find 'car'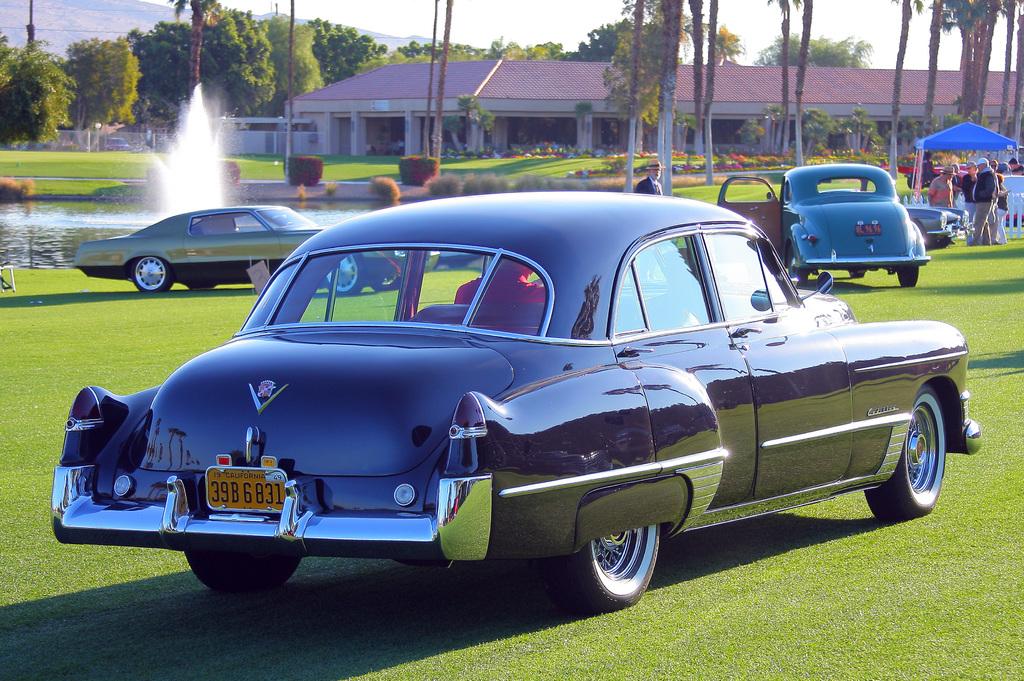
897:161:970:189
